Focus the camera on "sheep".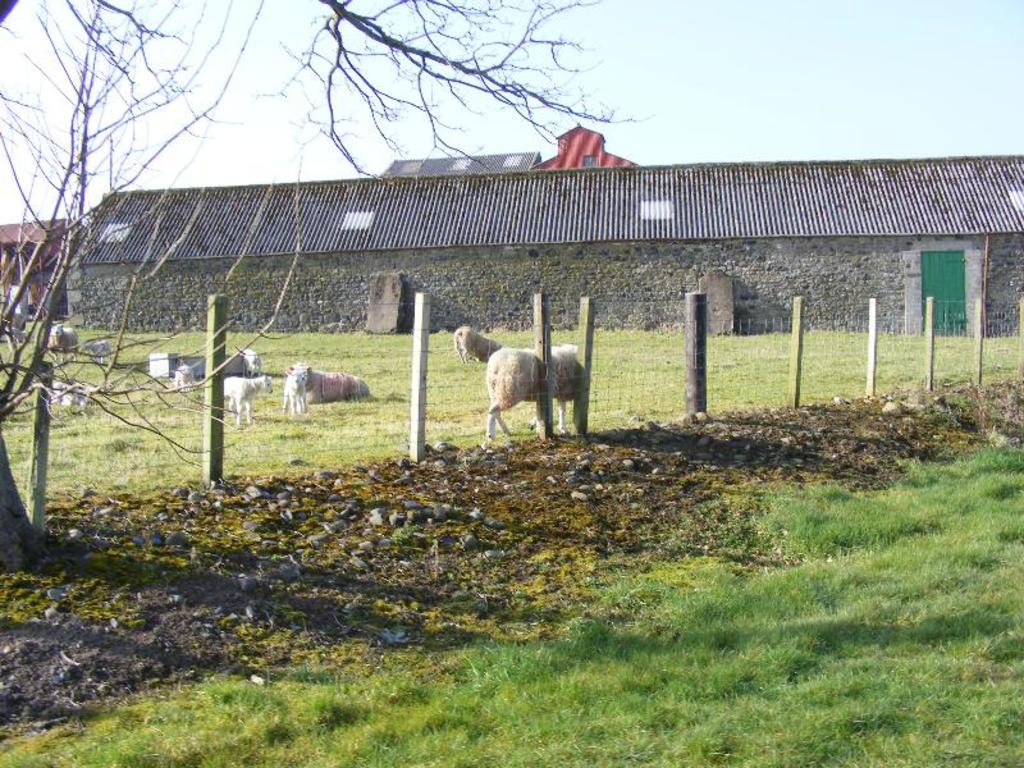
Focus region: [227,375,274,421].
